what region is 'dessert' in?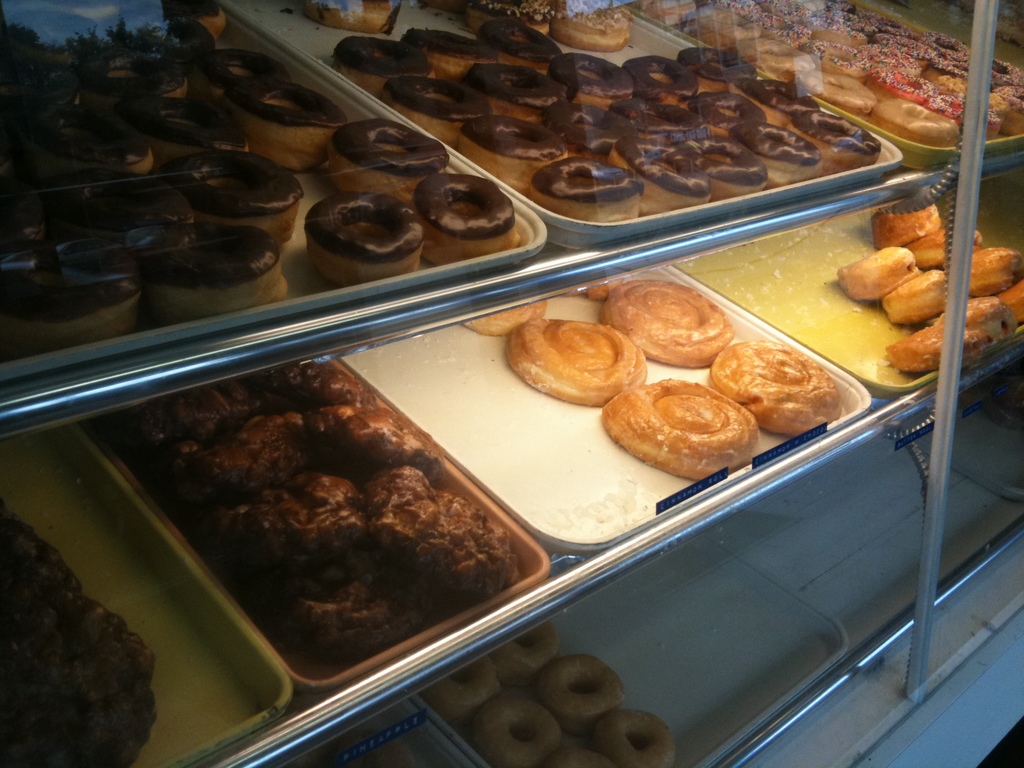
x1=154, y1=220, x2=292, y2=323.
